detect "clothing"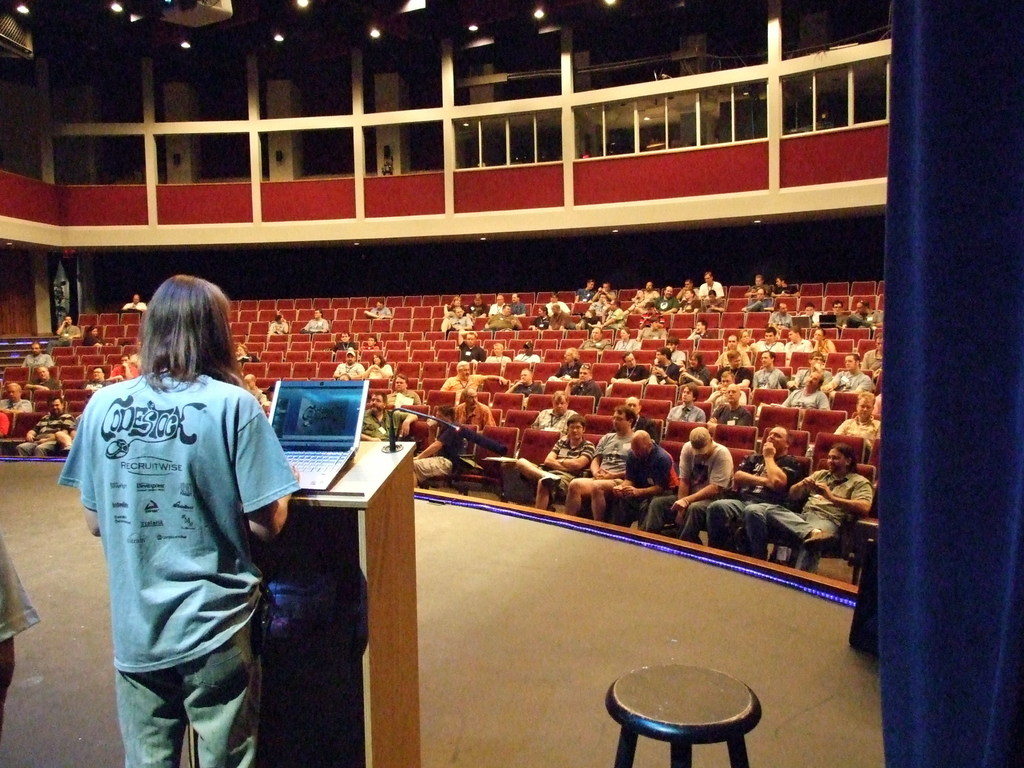
[509, 381, 541, 403]
